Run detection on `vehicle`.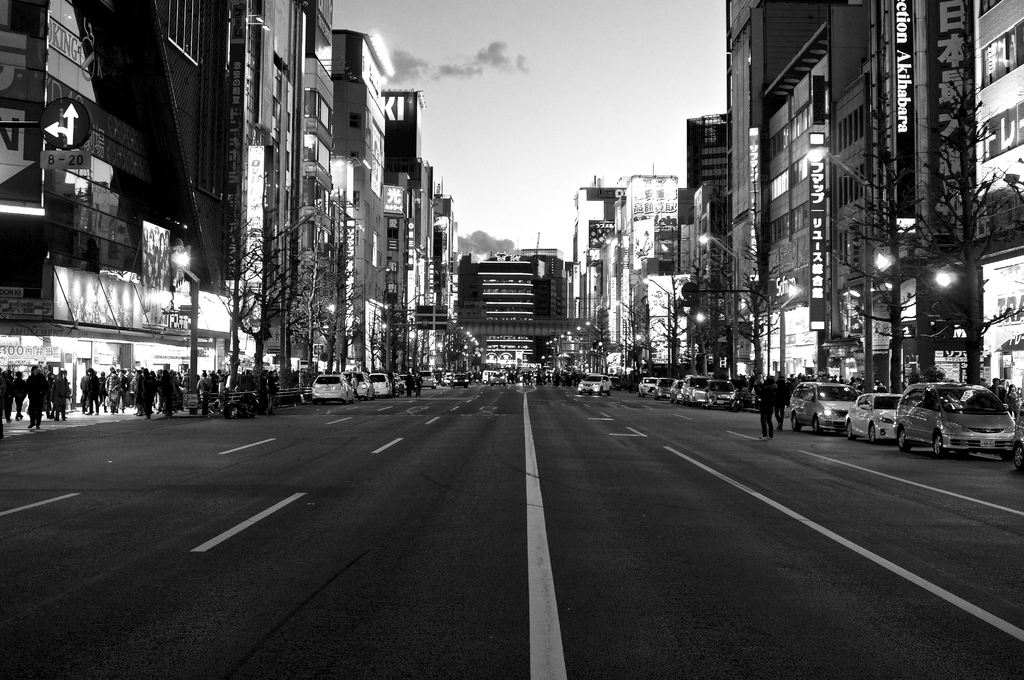
Result: detection(568, 369, 614, 395).
